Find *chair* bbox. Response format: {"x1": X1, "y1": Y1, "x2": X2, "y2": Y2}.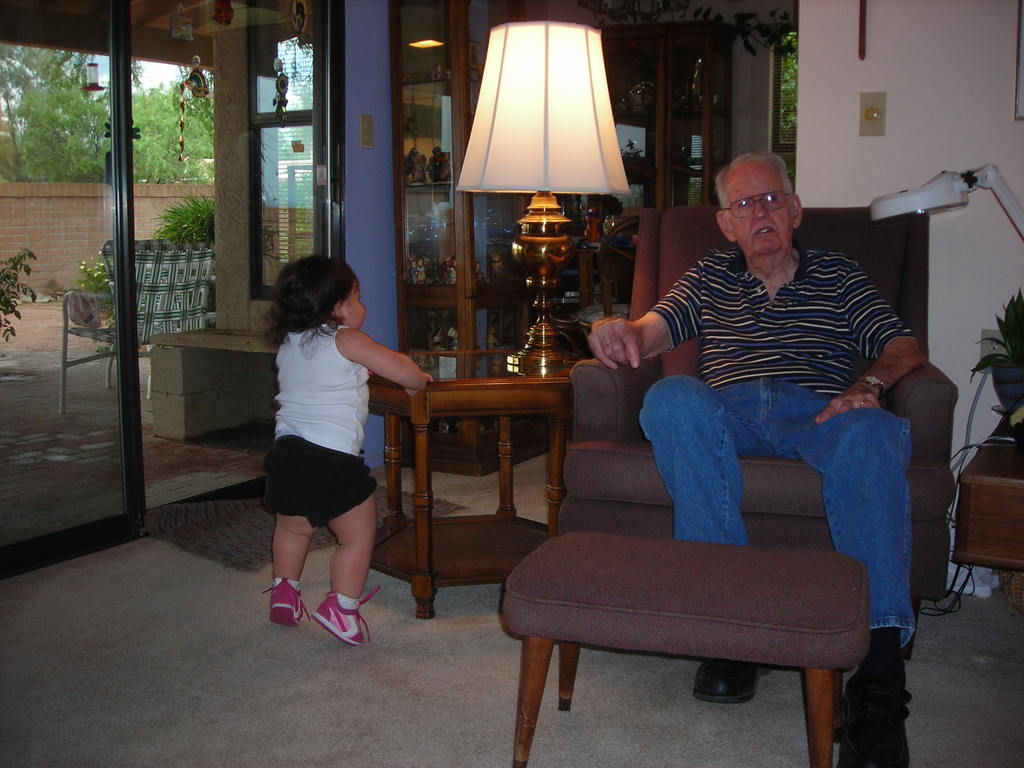
{"x1": 59, "y1": 250, "x2": 214, "y2": 415}.
